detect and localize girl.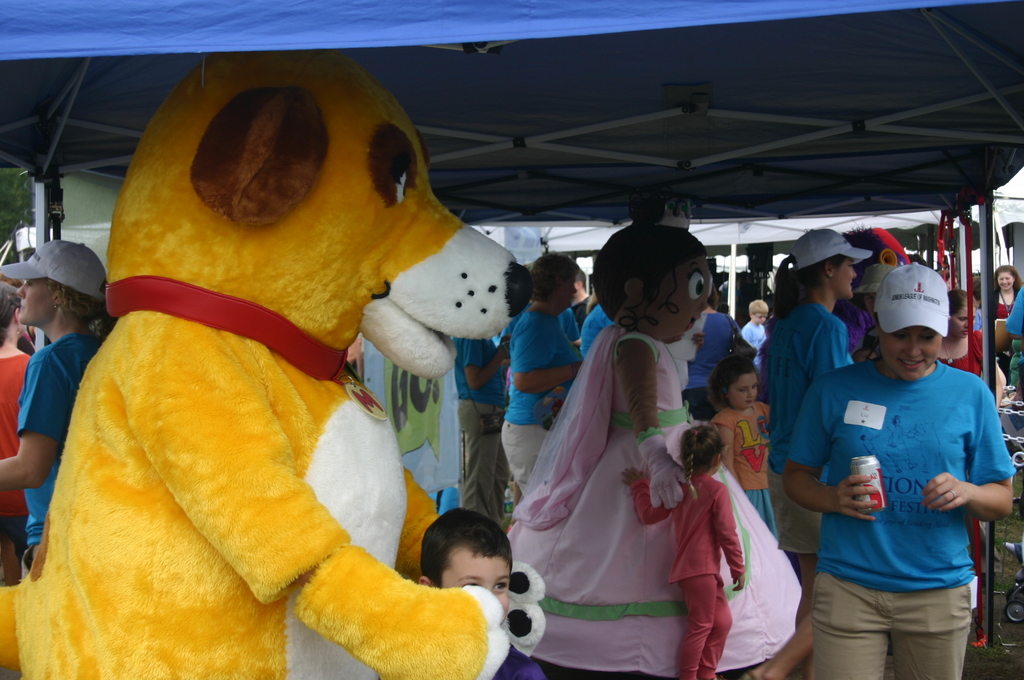
Localized at 781,259,1012,679.
